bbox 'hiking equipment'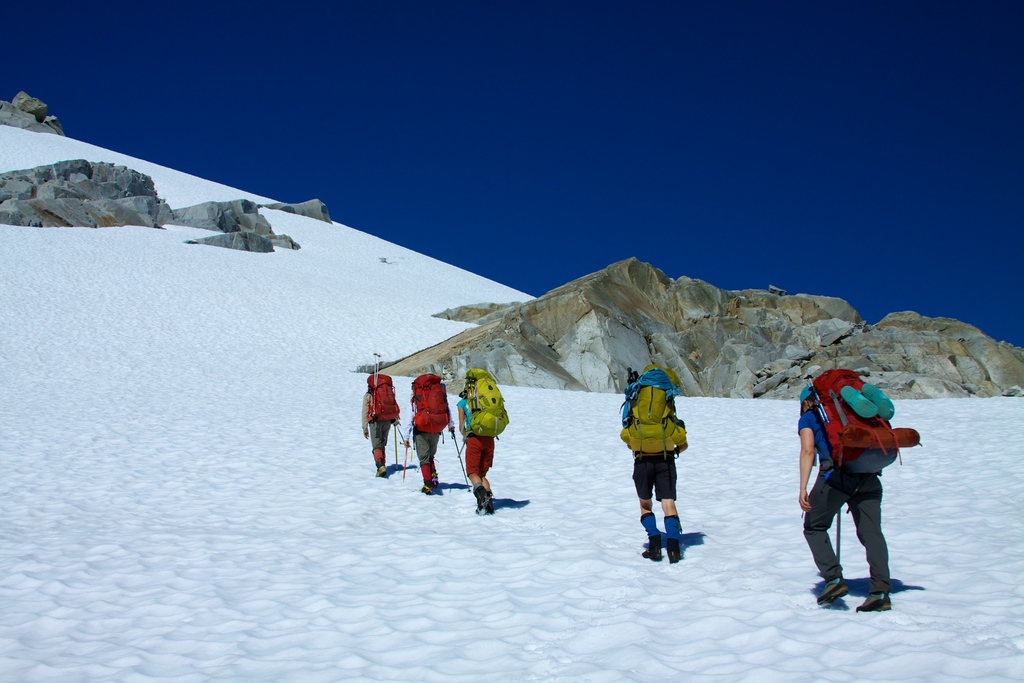
region(390, 421, 402, 468)
